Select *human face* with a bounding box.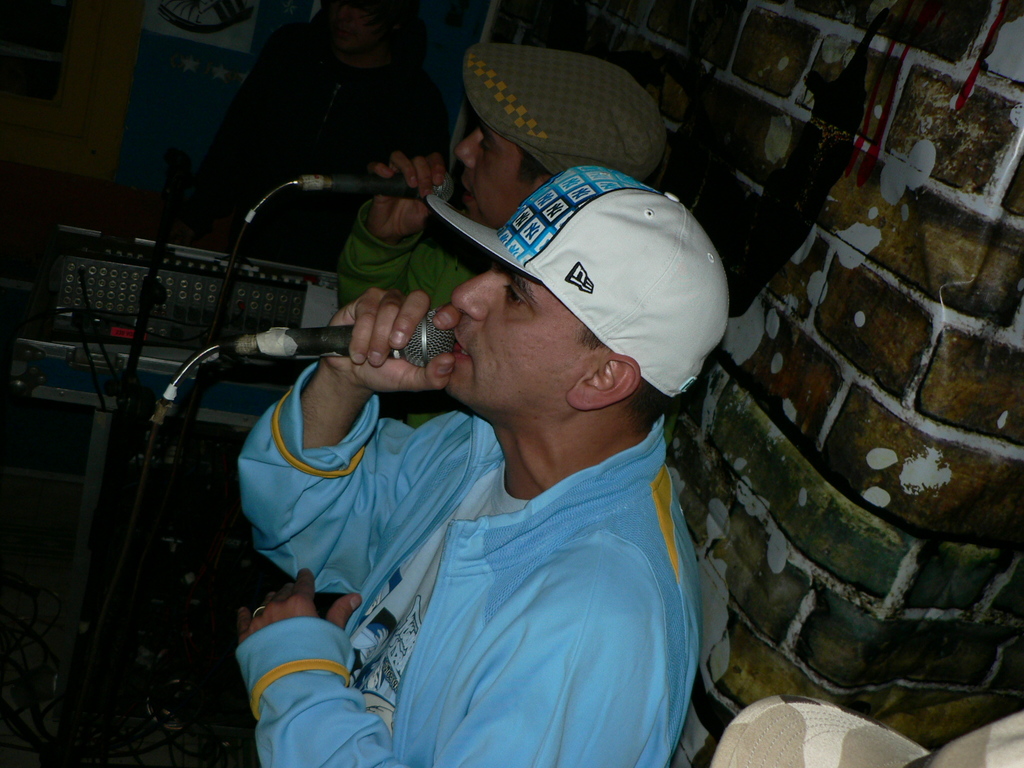
box(457, 125, 538, 227).
